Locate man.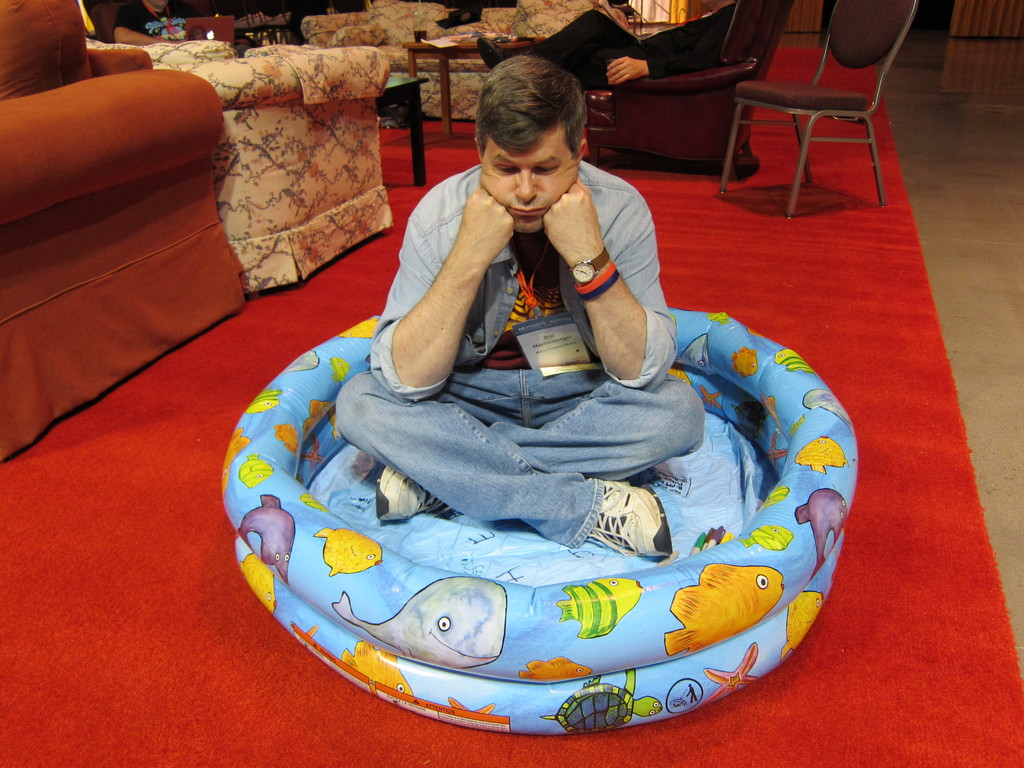
Bounding box: region(327, 70, 732, 570).
